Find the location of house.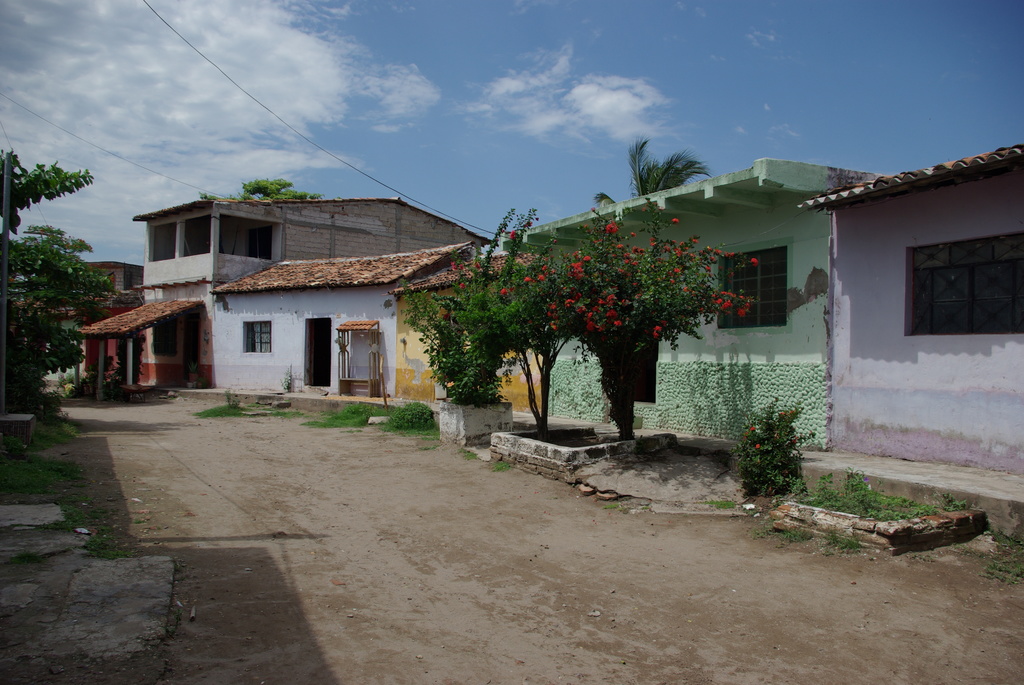
Location: 211:242:476:392.
